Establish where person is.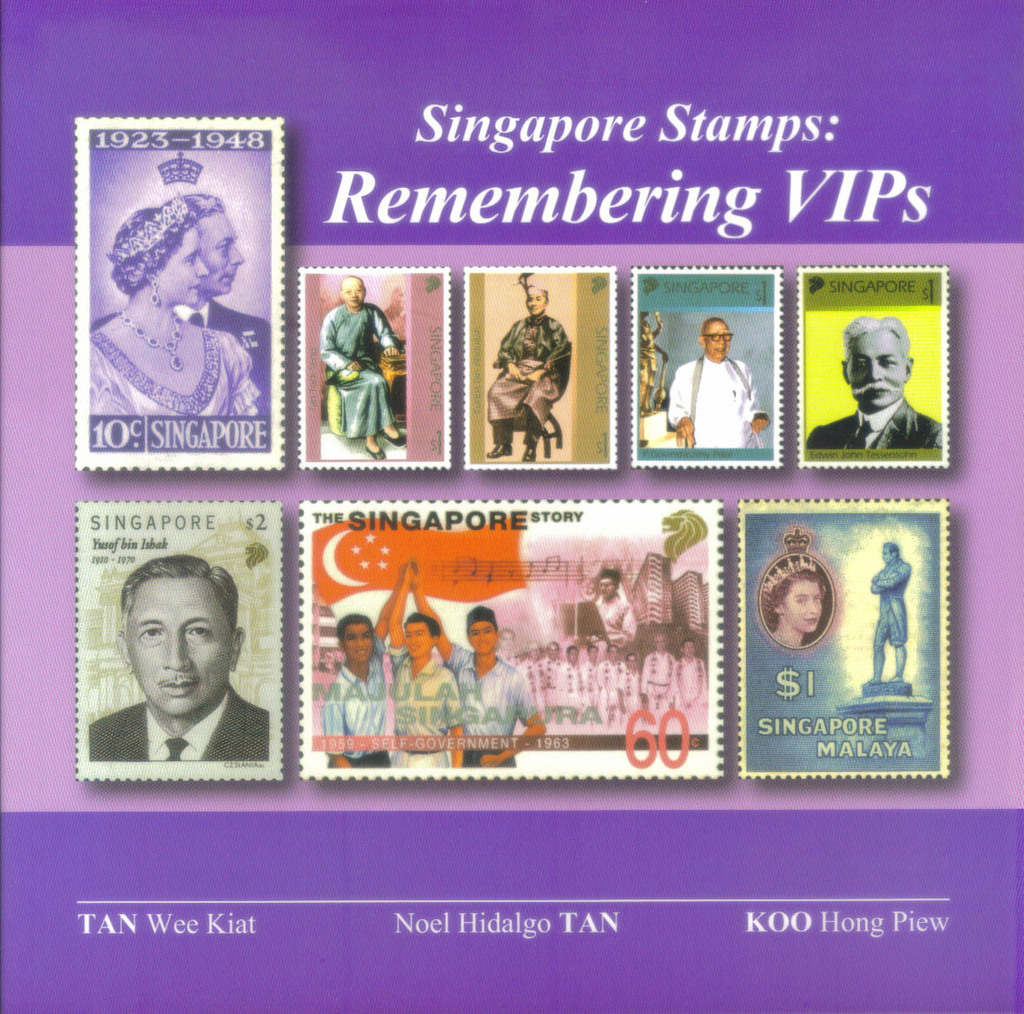
Established at [x1=89, y1=196, x2=259, y2=416].
